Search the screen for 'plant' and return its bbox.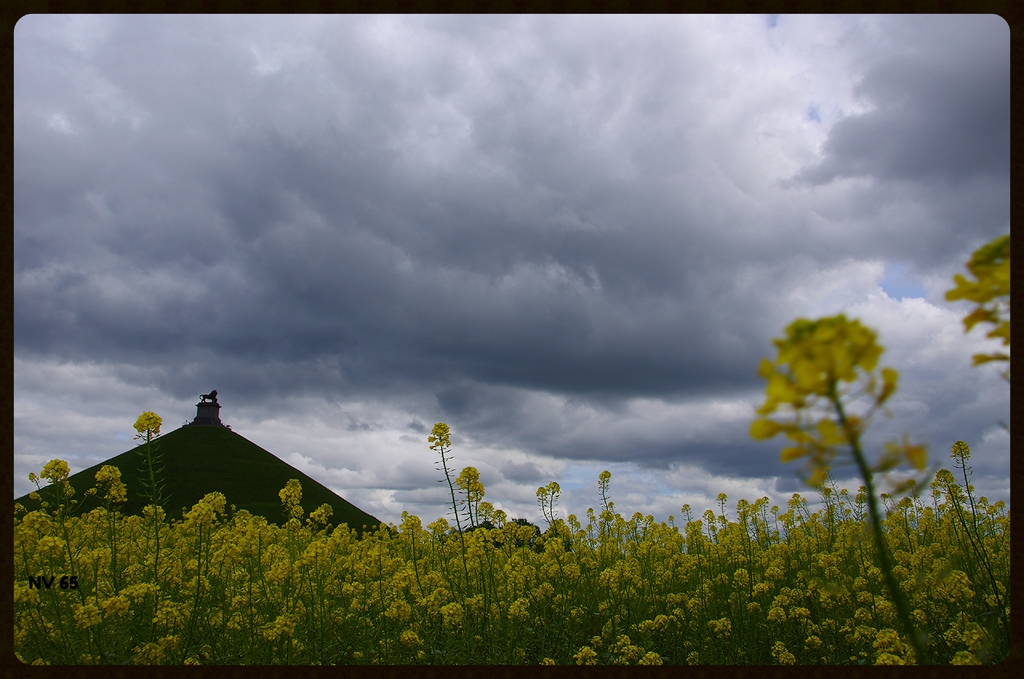
Found: <region>947, 224, 1018, 395</region>.
